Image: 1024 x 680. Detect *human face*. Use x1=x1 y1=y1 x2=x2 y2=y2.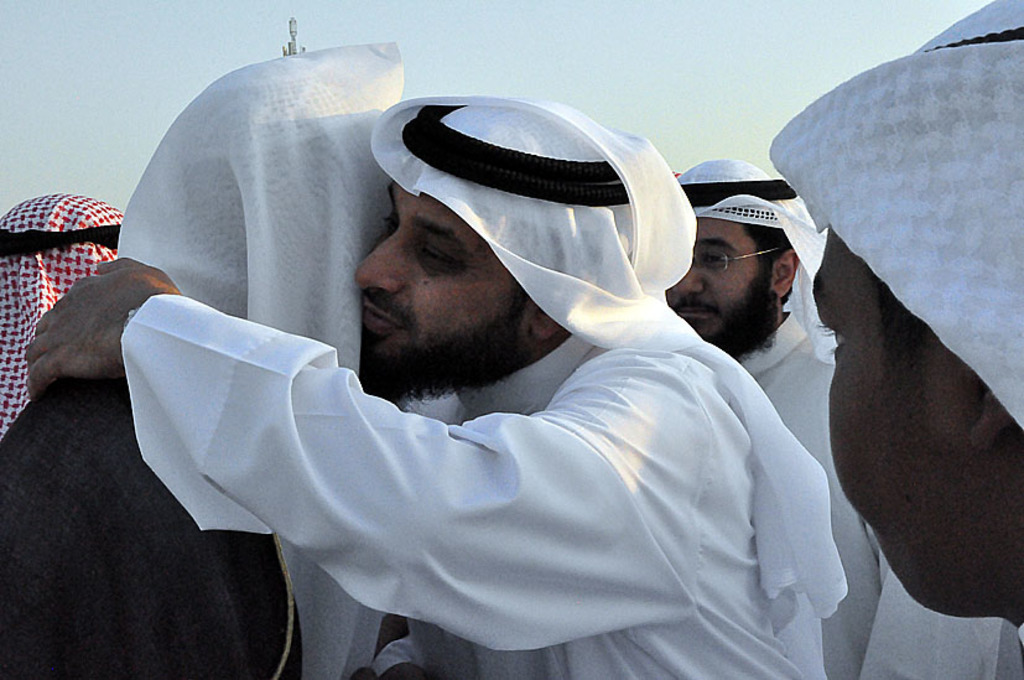
x1=806 y1=227 x2=965 y2=608.
